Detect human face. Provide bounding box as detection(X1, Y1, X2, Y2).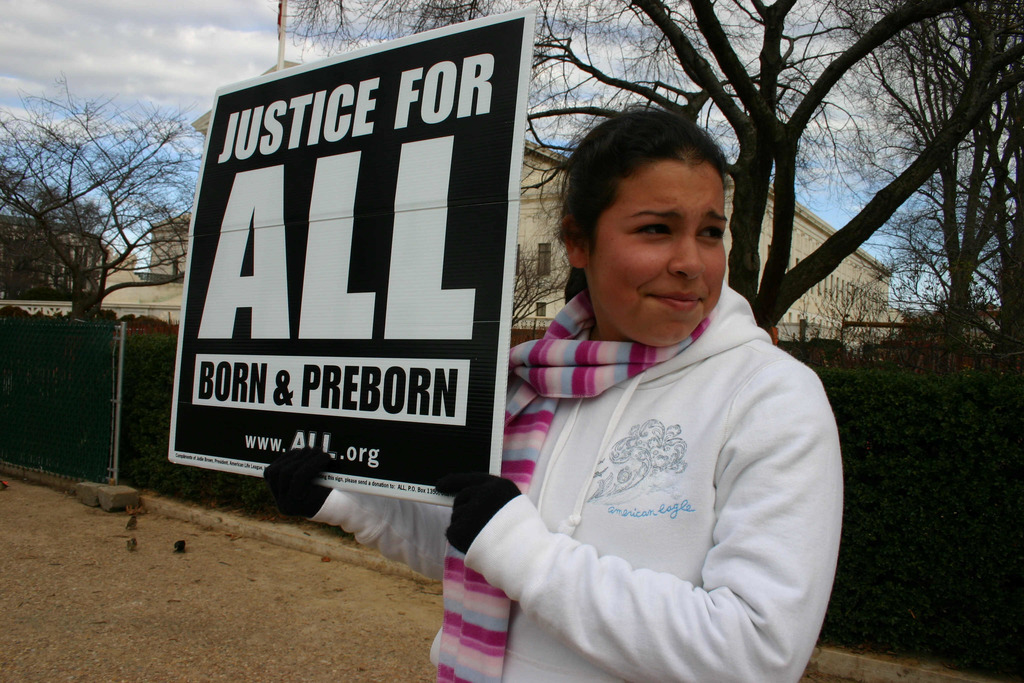
detection(579, 168, 724, 344).
